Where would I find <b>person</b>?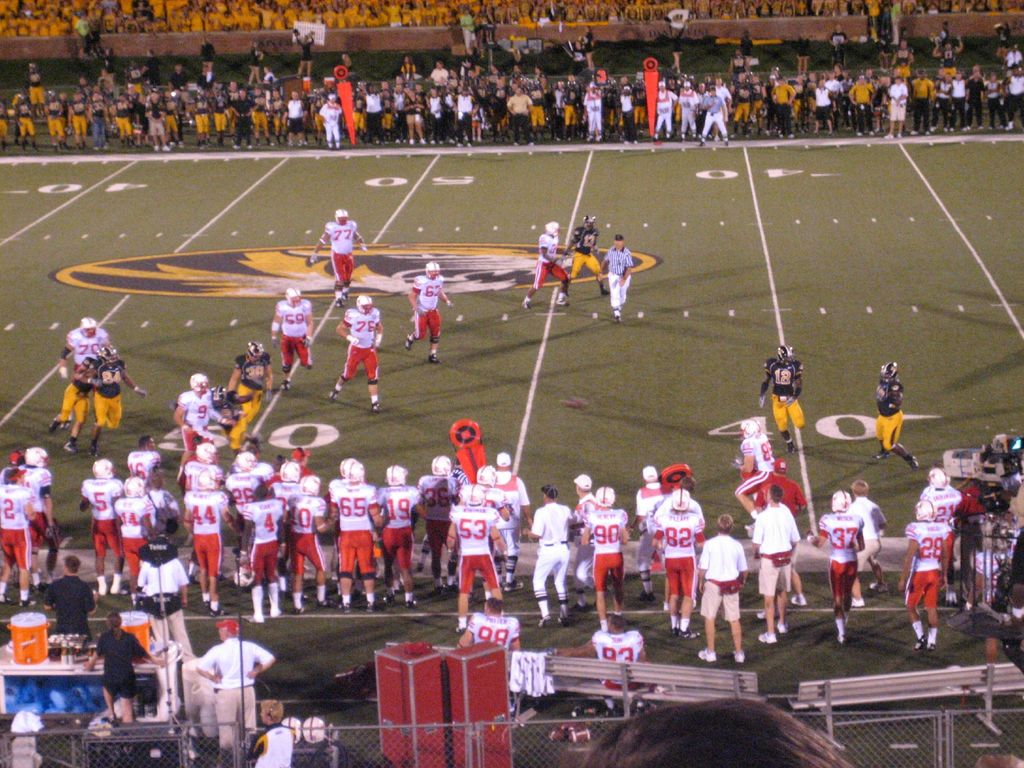
At rect(195, 613, 273, 745).
